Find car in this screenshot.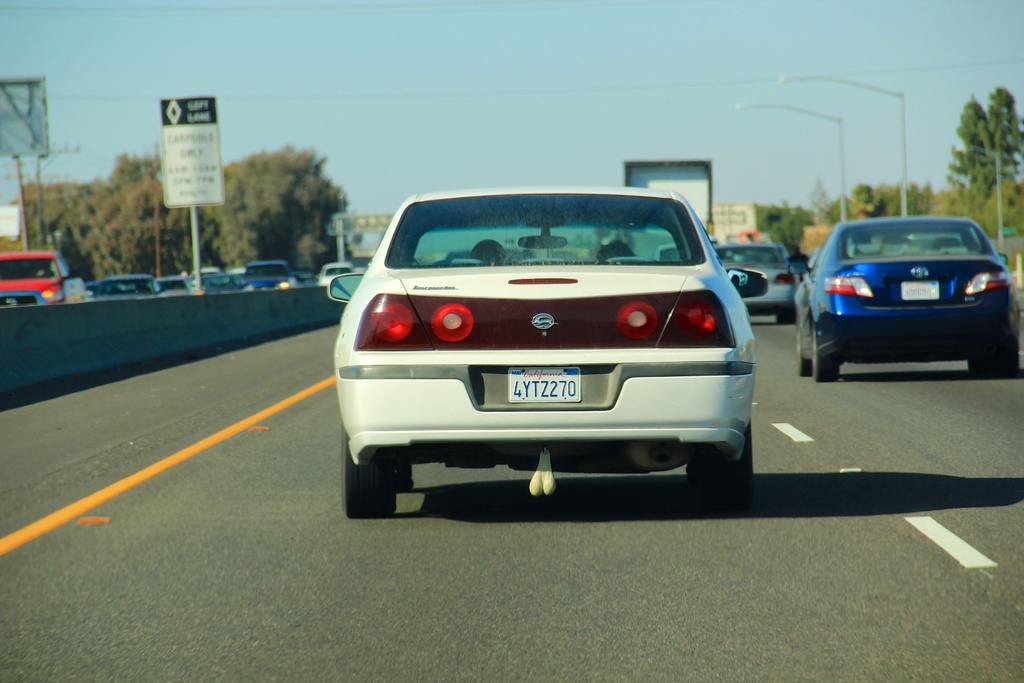
The bounding box for car is Rect(716, 241, 800, 321).
